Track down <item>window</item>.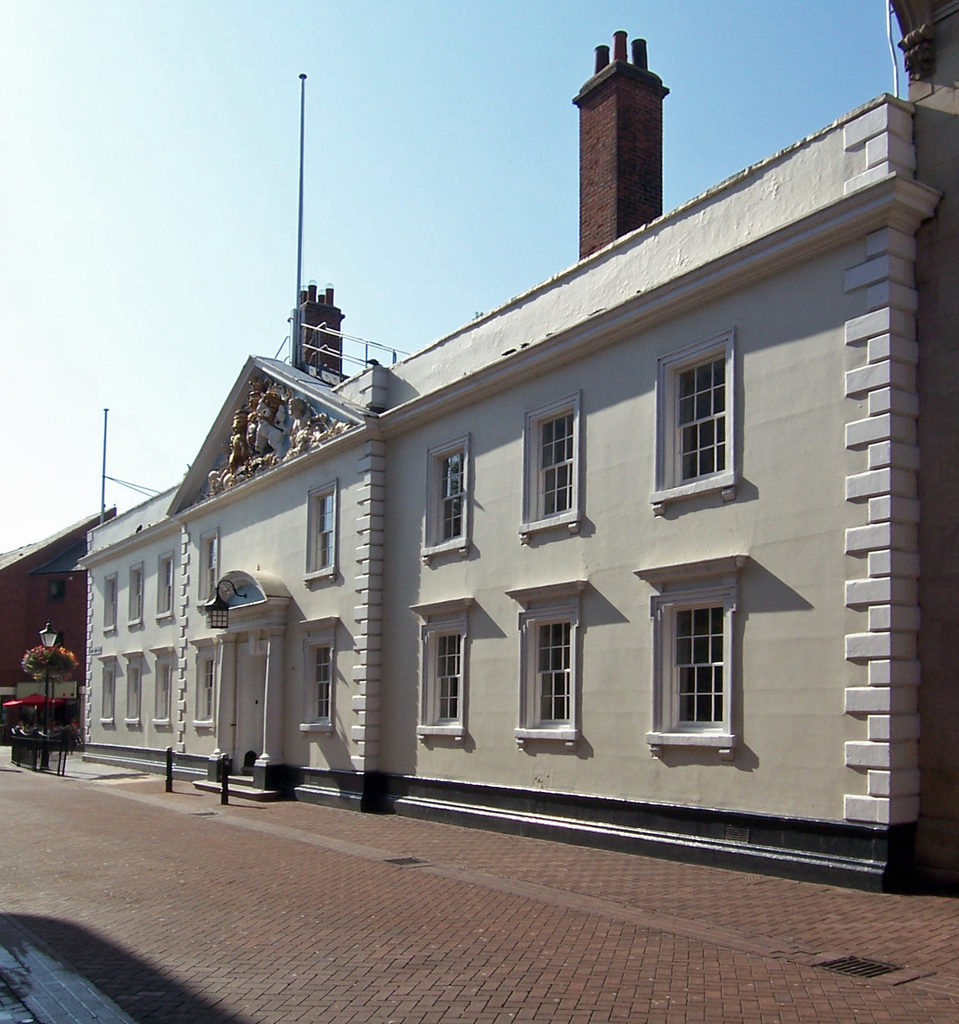
Tracked to crop(419, 616, 470, 732).
